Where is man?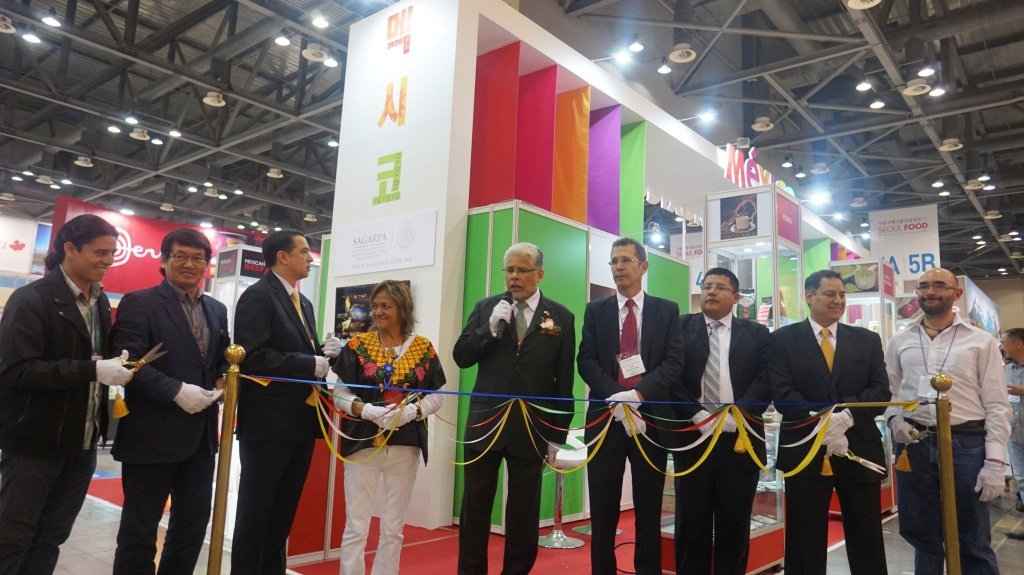
BBox(449, 244, 574, 574).
